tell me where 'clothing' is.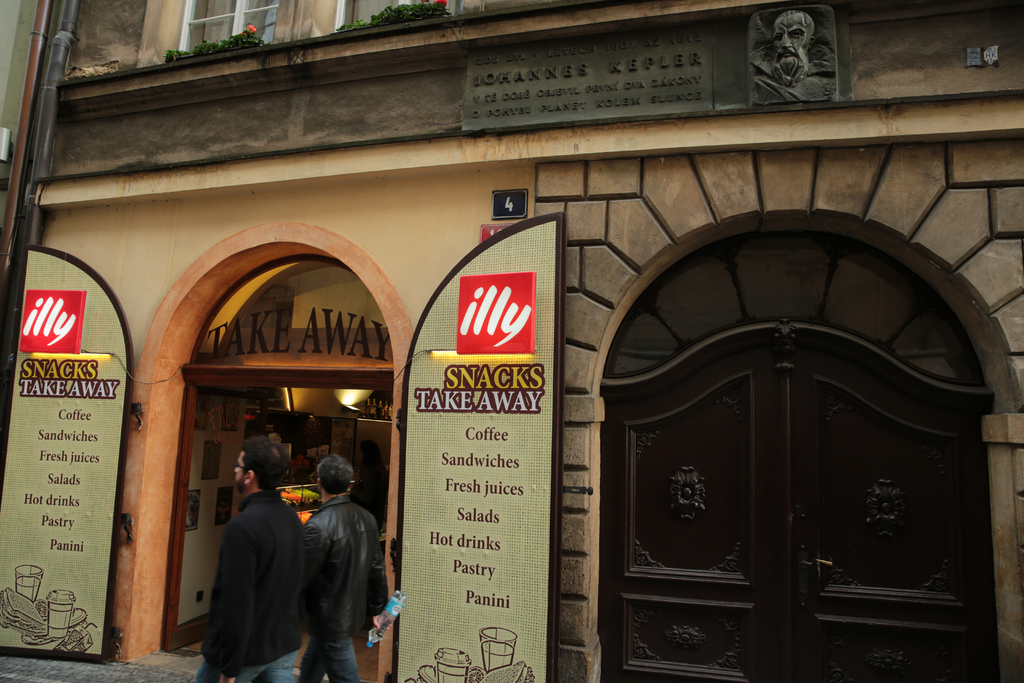
'clothing' is at <bbox>300, 490, 384, 682</bbox>.
